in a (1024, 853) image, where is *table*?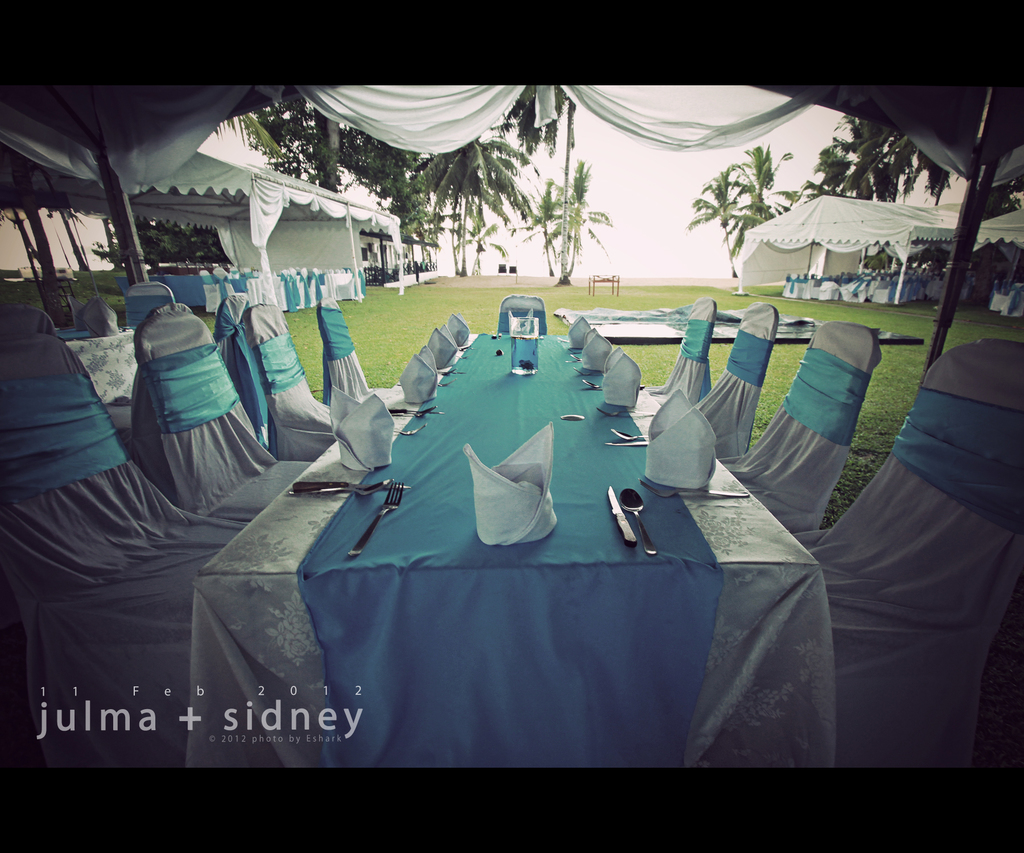
bbox=(280, 305, 785, 773).
